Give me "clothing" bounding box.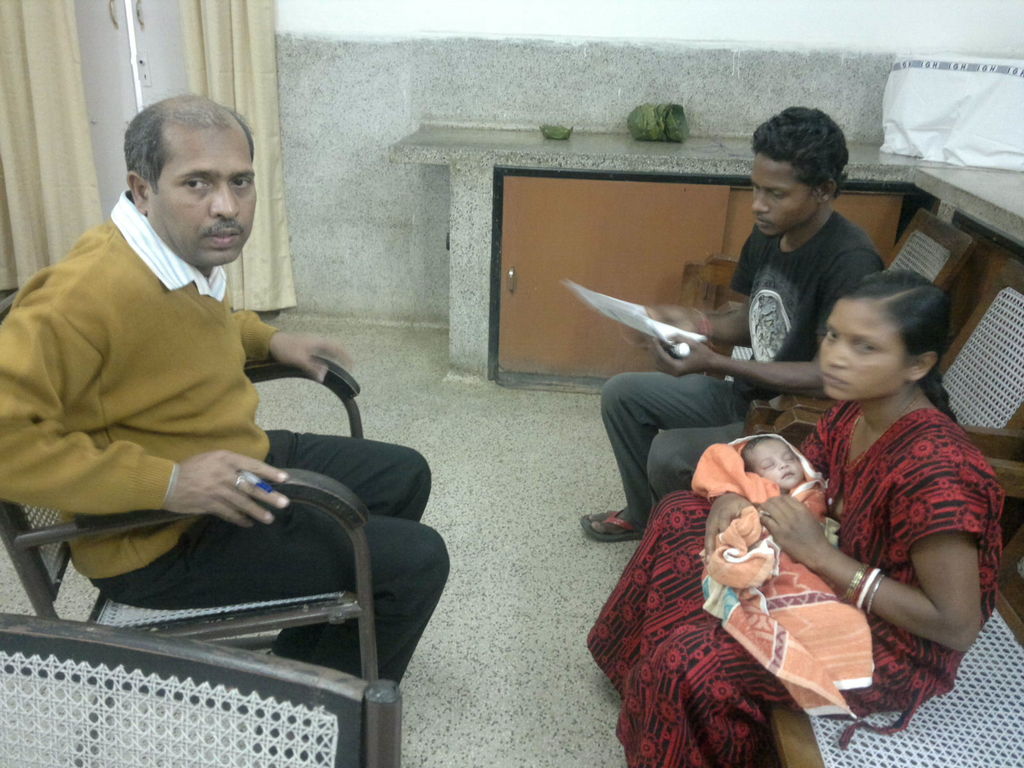
l=584, t=393, r=1002, b=767.
